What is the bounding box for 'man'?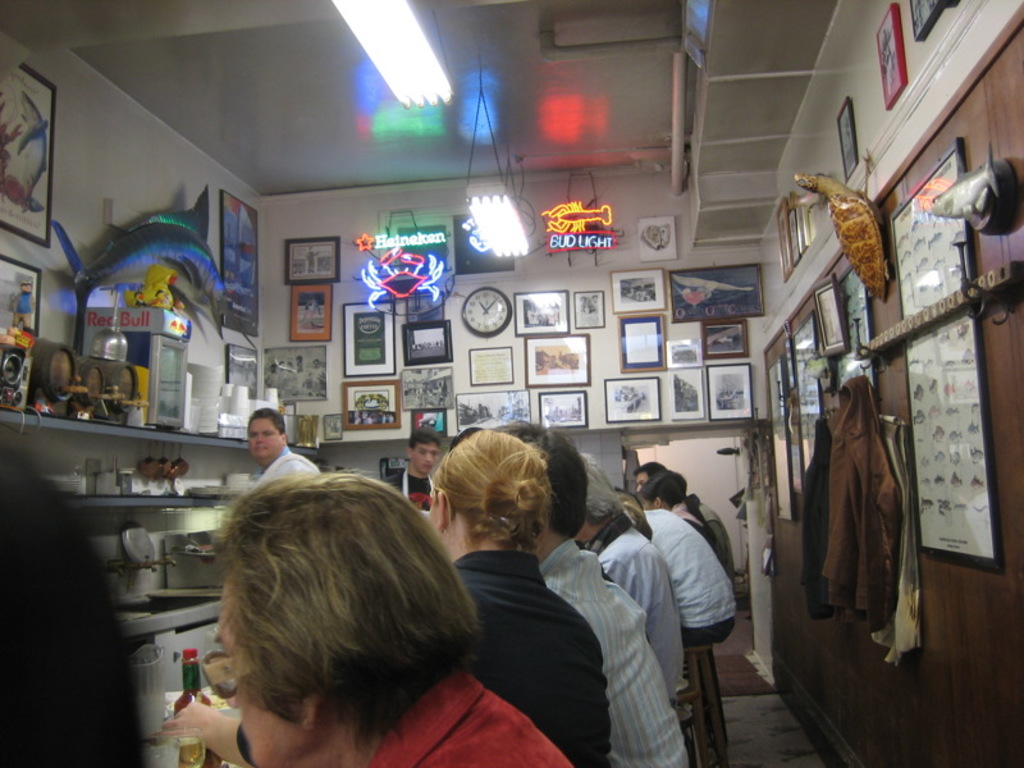
Rect(571, 445, 691, 705).
